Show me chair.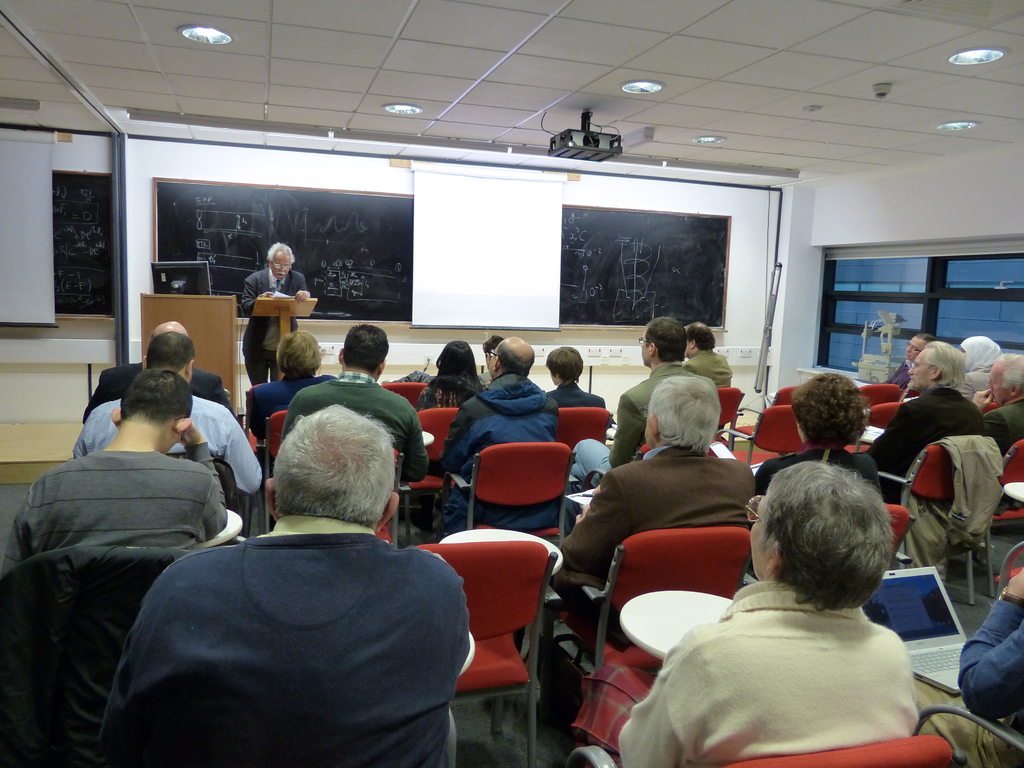
chair is here: pyautogui.locateOnScreen(952, 438, 1023, 591).
